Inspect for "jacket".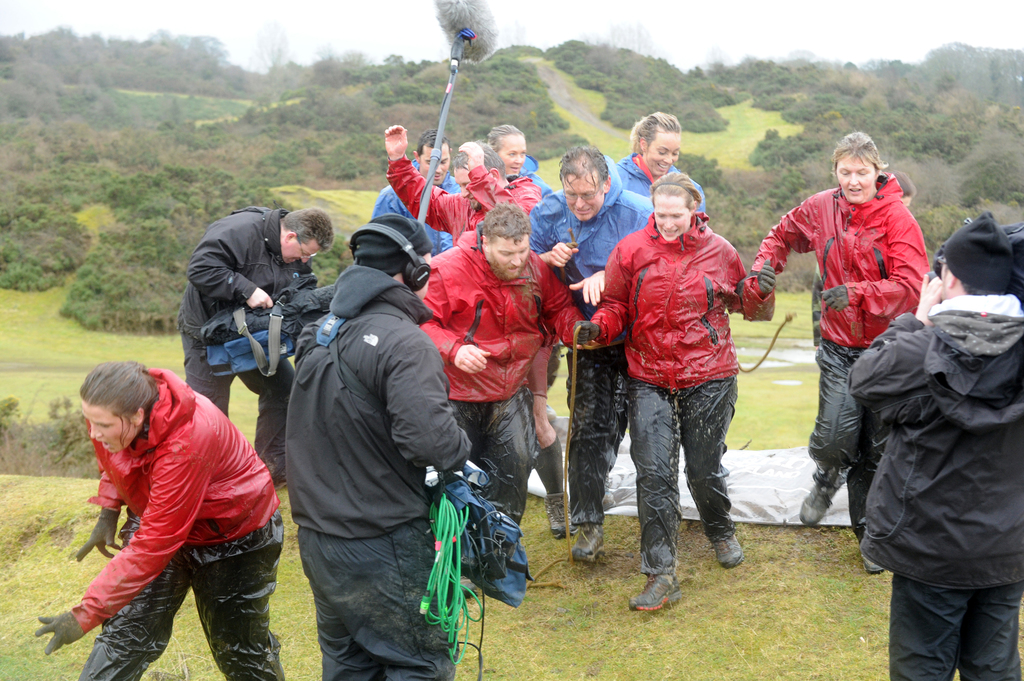
Inspection: rect(614, 147, 708, 207).
